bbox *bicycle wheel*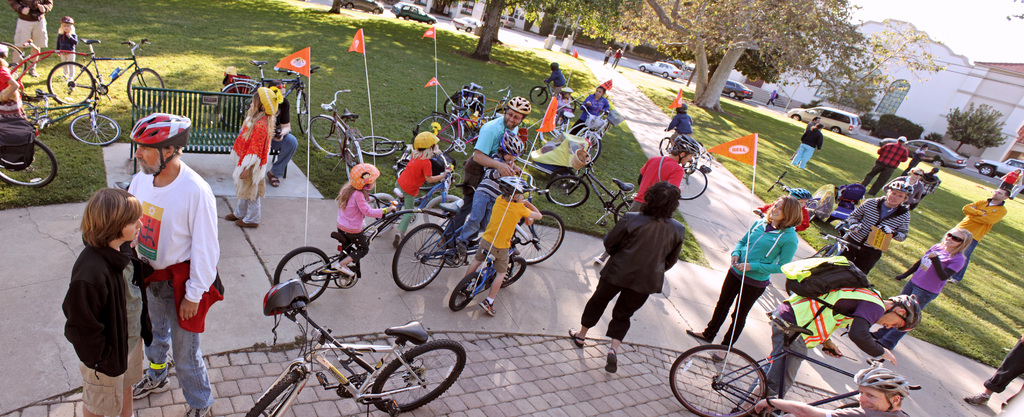
(450,270,486,311)
